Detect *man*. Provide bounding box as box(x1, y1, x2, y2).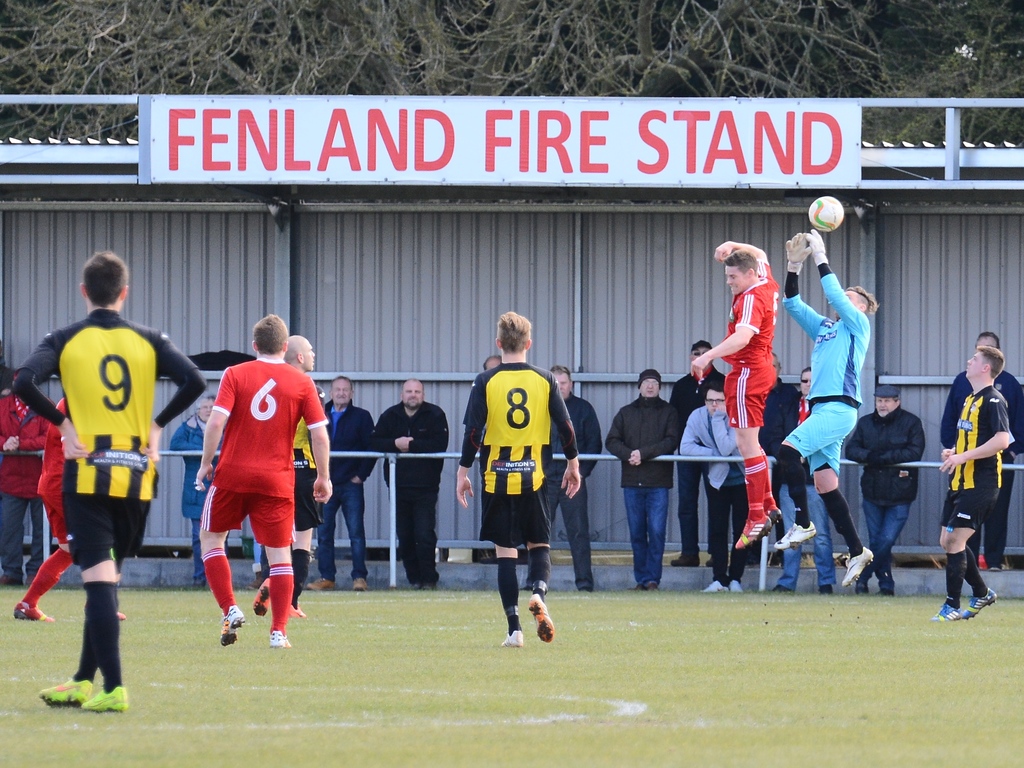
box(852, 381, 927, 598).
